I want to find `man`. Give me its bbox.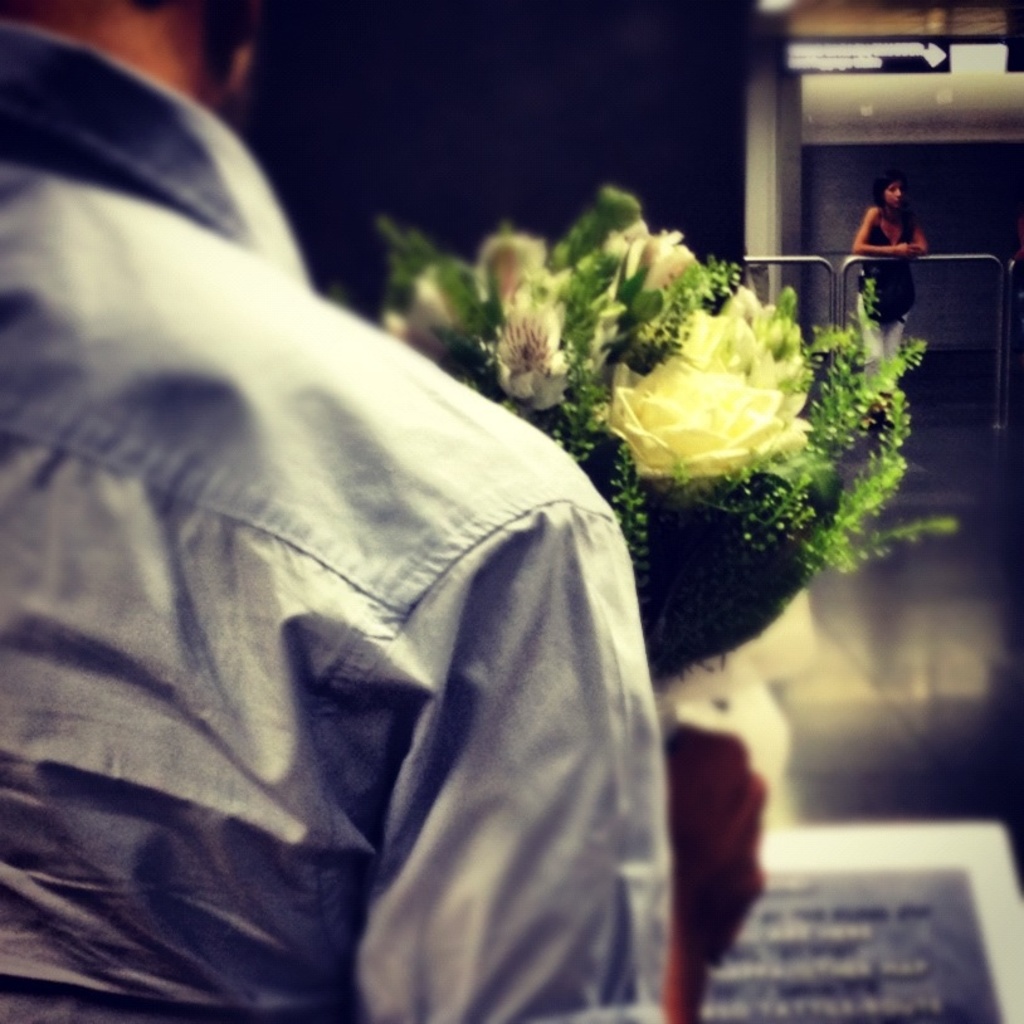
<bbox>20, 67, 795, 1010</bbox>.
